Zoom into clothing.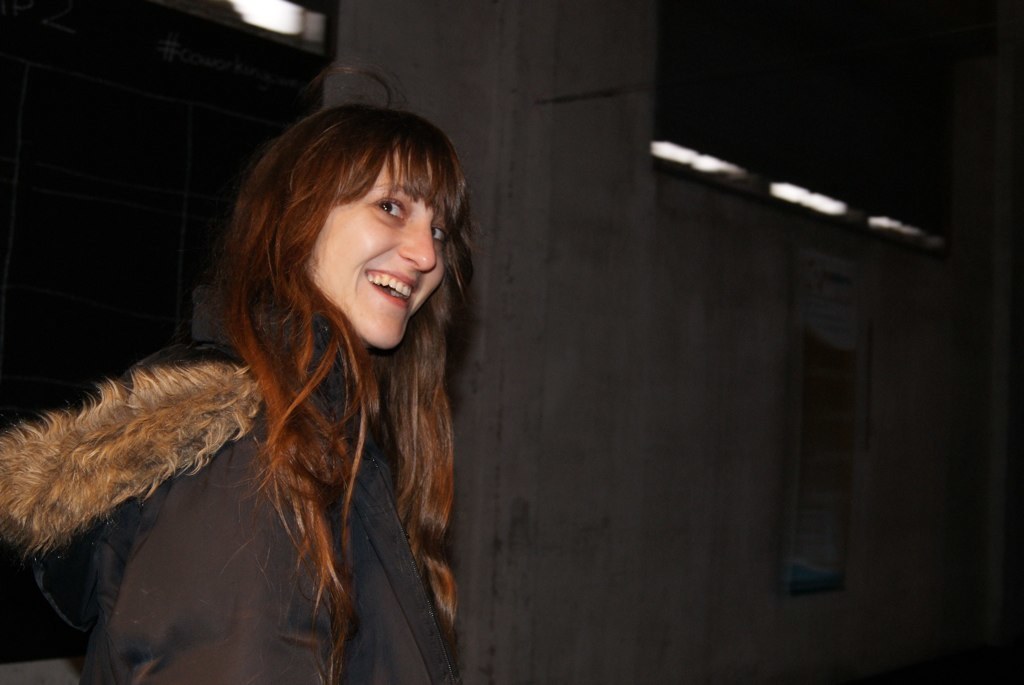
Zoom target: <box>54,232,489,650</box>.
